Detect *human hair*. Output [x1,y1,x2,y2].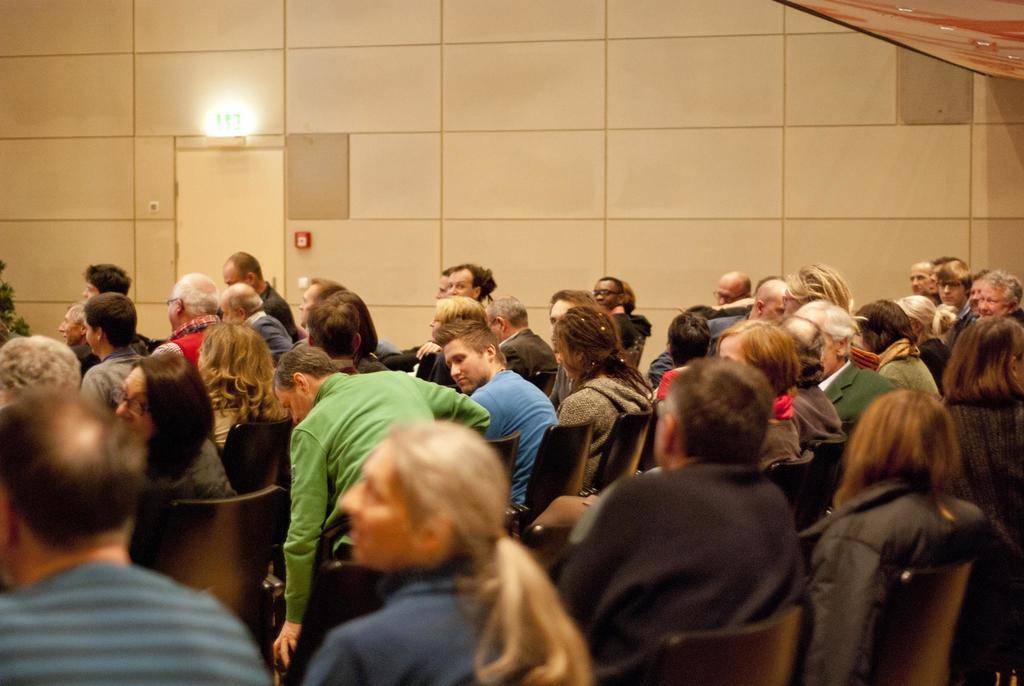
[430,320,510,364].
